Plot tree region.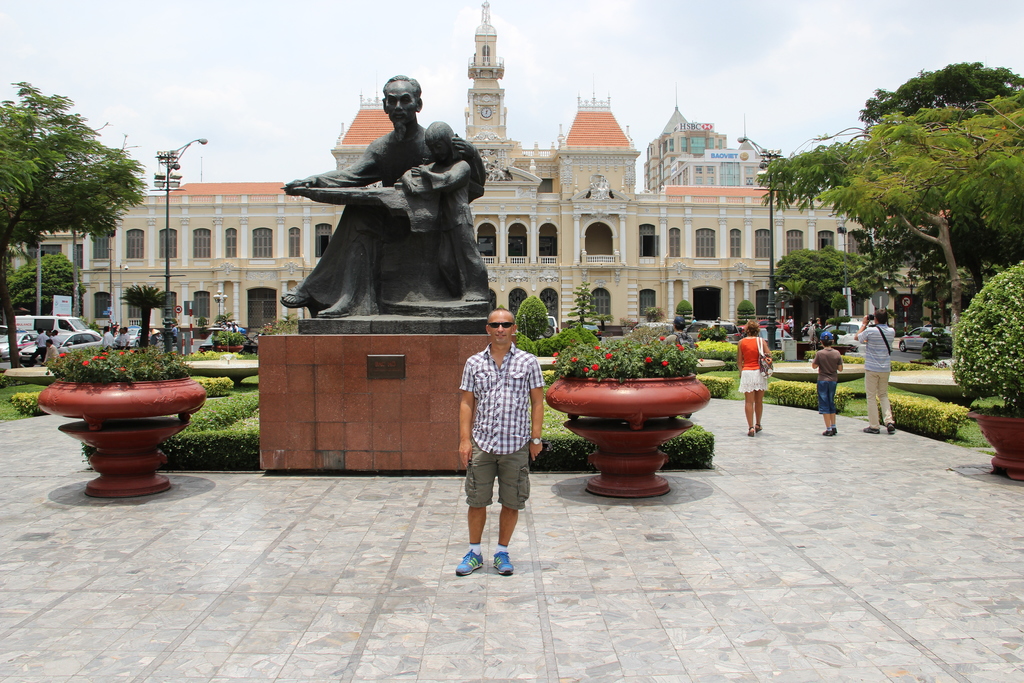
Plotted at [x1=121, y1=283, x2=170, y2=347].
